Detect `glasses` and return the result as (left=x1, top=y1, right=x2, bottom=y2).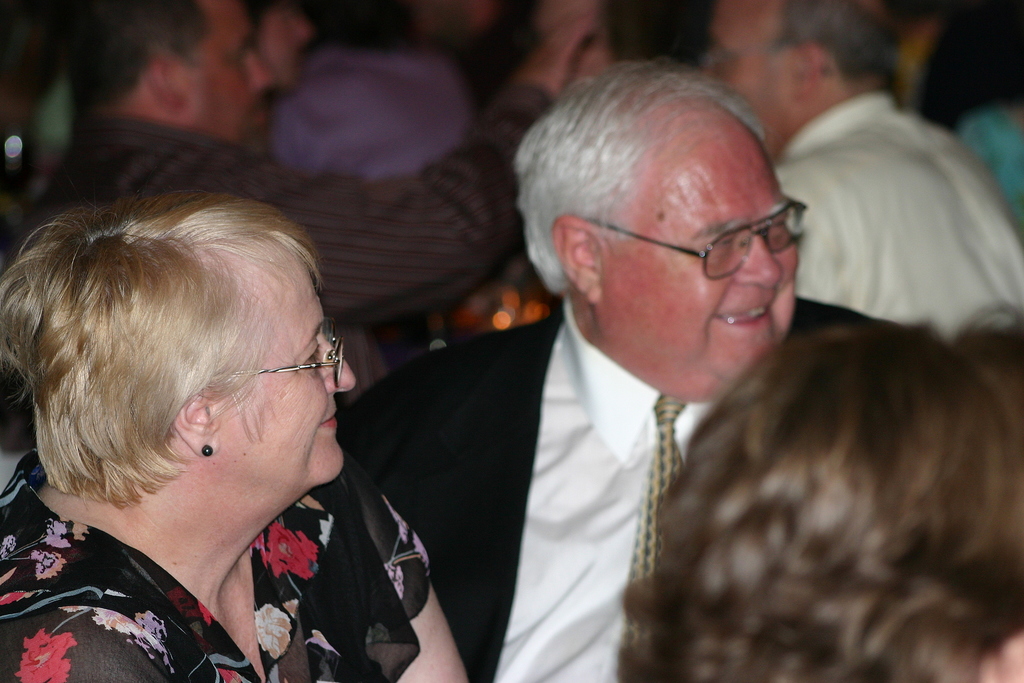
(left=246, top=318, right=345, bottom=388).
